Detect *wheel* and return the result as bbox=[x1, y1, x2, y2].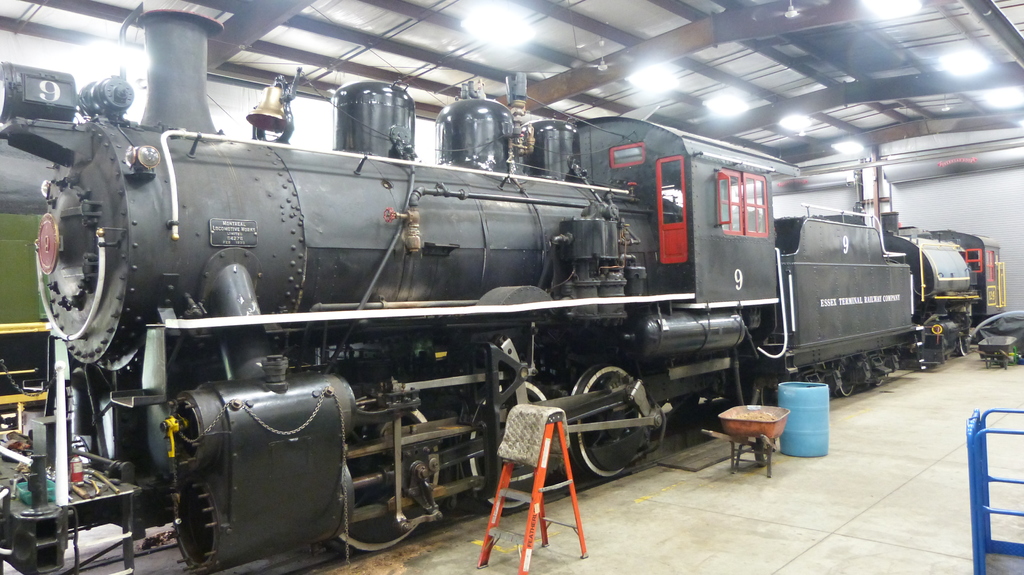
bbox=[956, 330, 971, 356].
